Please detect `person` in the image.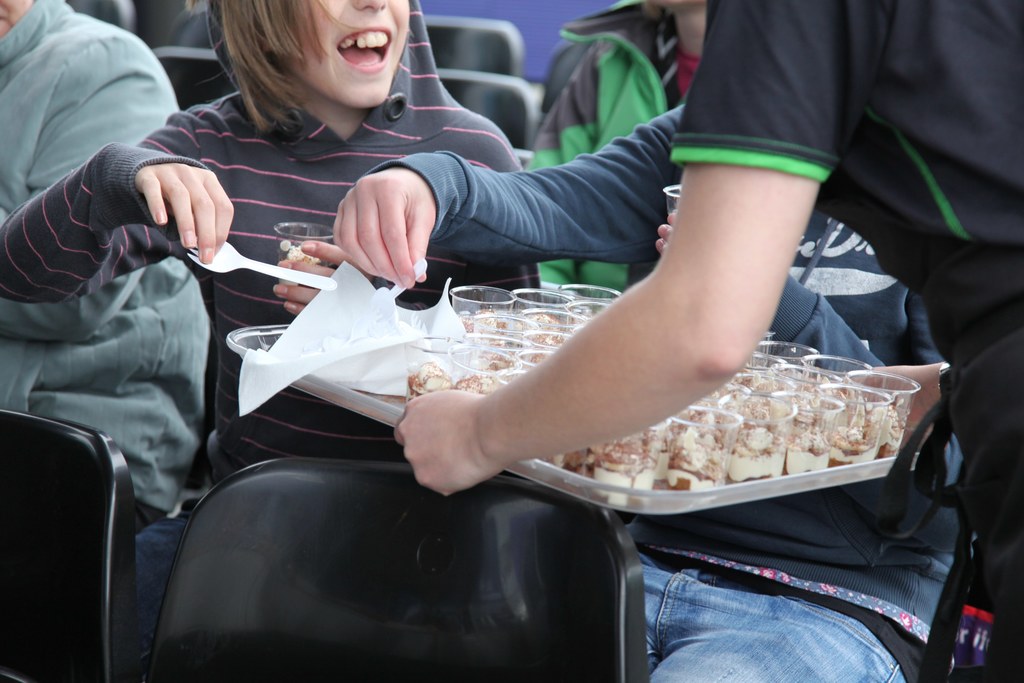
rect(524, 0, 705, 300).
